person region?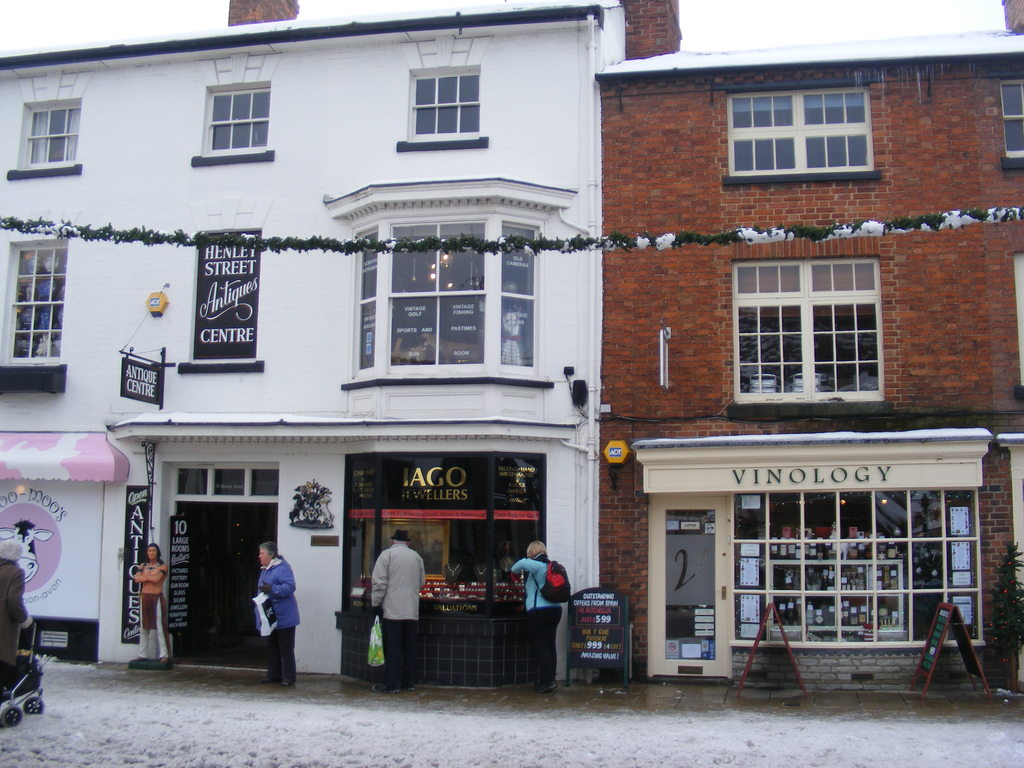
left=133, top=544, right=178, bottom=669
